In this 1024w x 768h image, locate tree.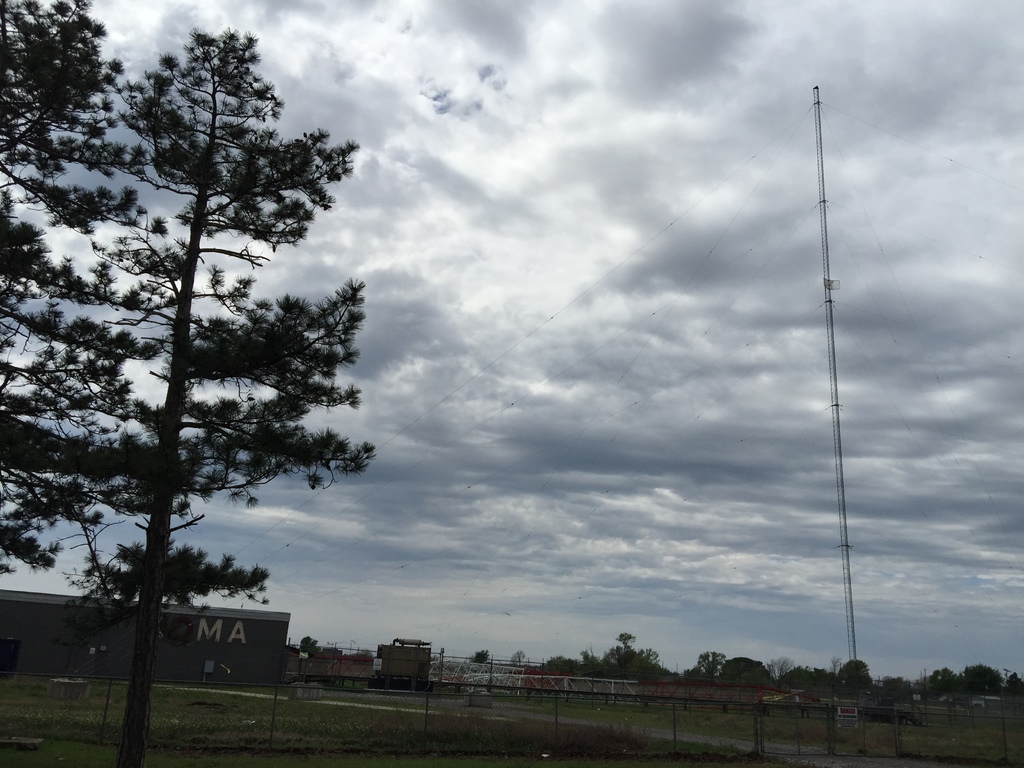
Bounding box: 837/659/876/689.
